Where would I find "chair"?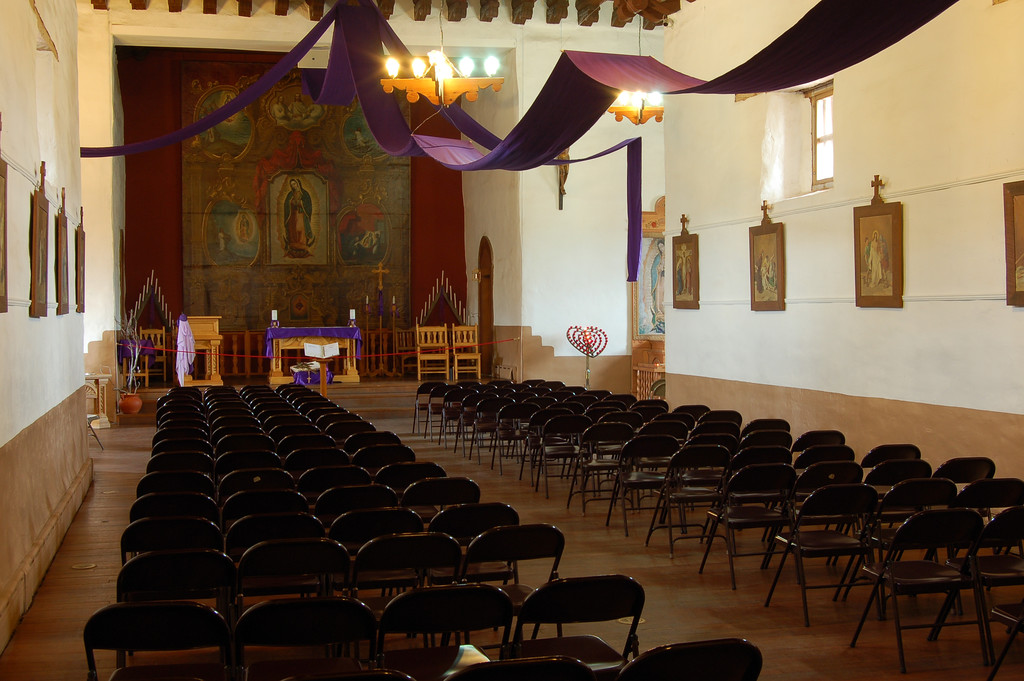
At <box>132,489,216,525</box>.
